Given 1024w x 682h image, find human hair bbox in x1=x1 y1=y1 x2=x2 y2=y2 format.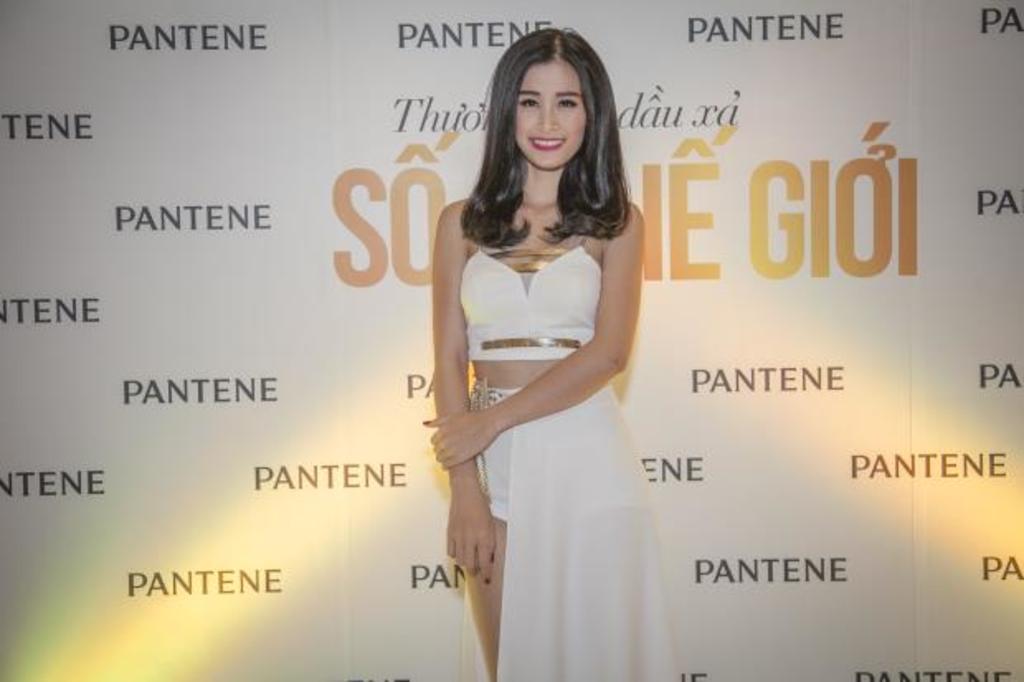
x1=457 y1=78 x2=628 y2=244.
